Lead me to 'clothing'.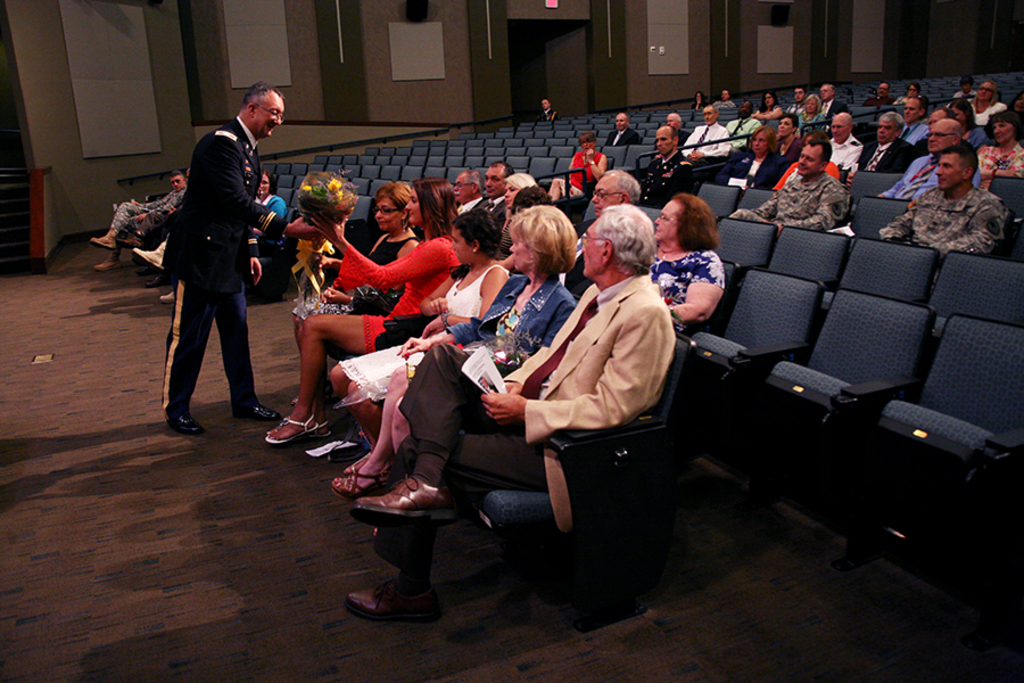
Lead to <box>363,256,573,487</box>.
